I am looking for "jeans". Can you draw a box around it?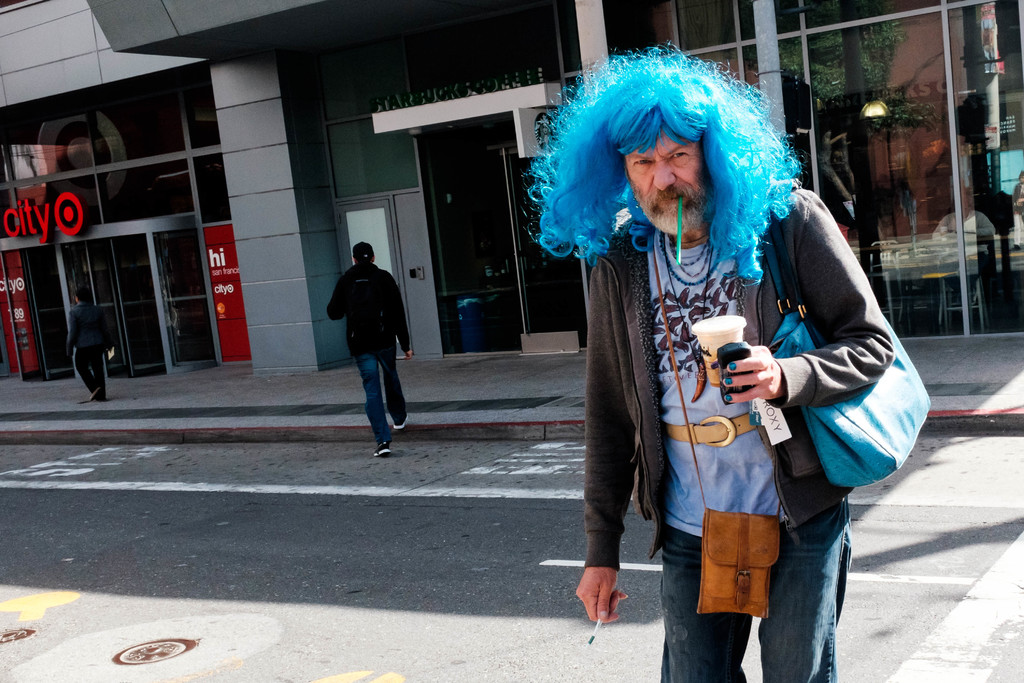
Sure, the bounding box is bbox=[657, 490, 856, 682].
